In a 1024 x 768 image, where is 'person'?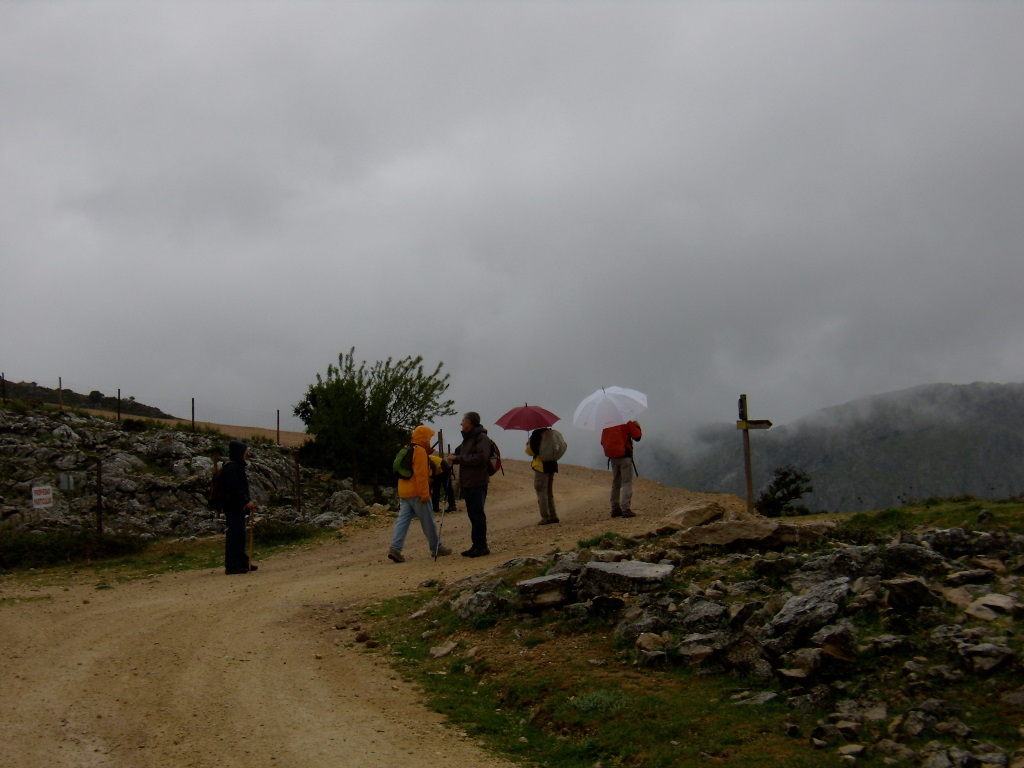
box=[206, 443, 256, 577].
